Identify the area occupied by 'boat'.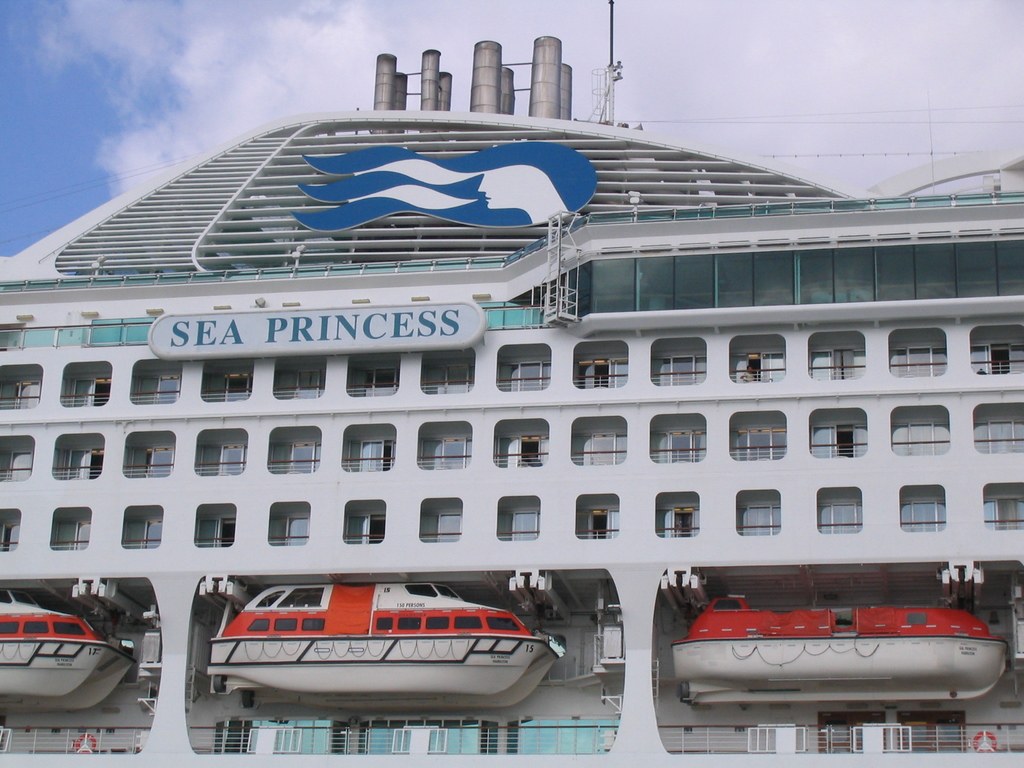
Area: 651 550 1023 723.
